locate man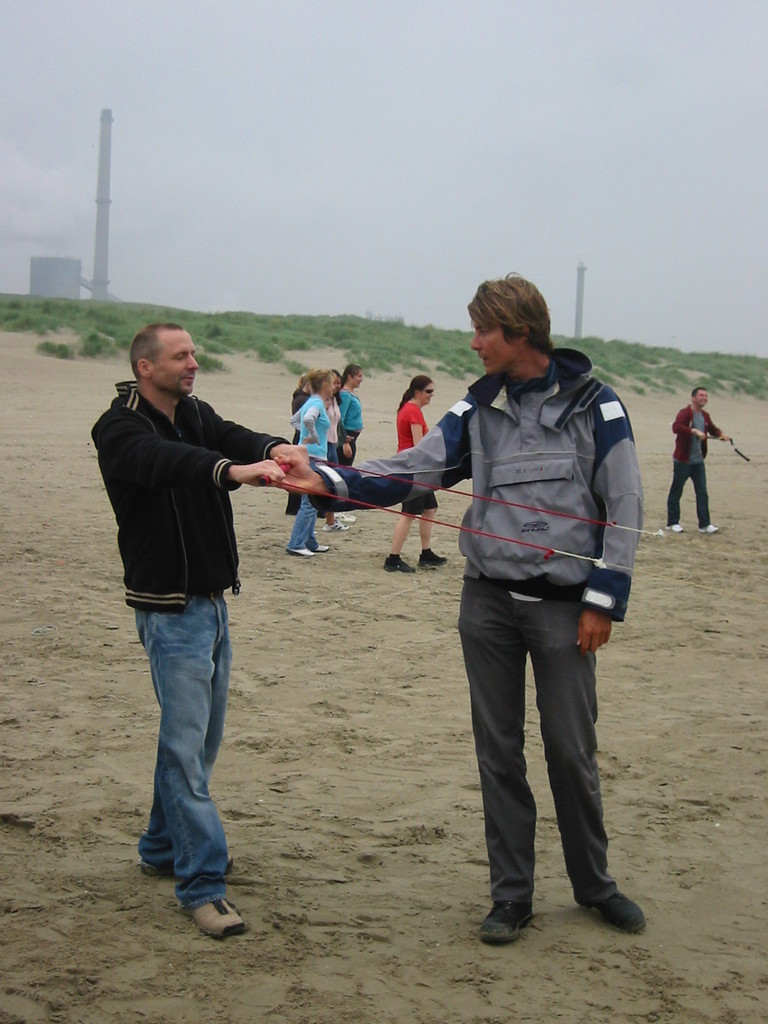
<region>270, 269, 646, 945</region>
